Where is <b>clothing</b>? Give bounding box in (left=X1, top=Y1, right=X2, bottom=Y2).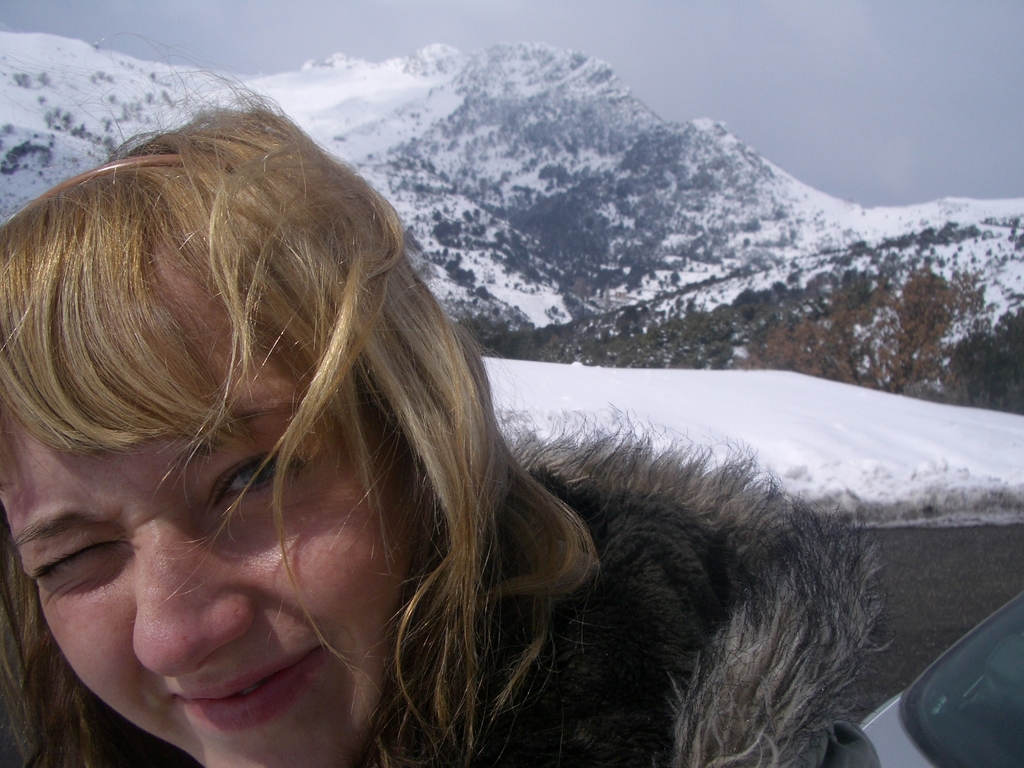
(left=0, top=399, right=891, bottom=767).
